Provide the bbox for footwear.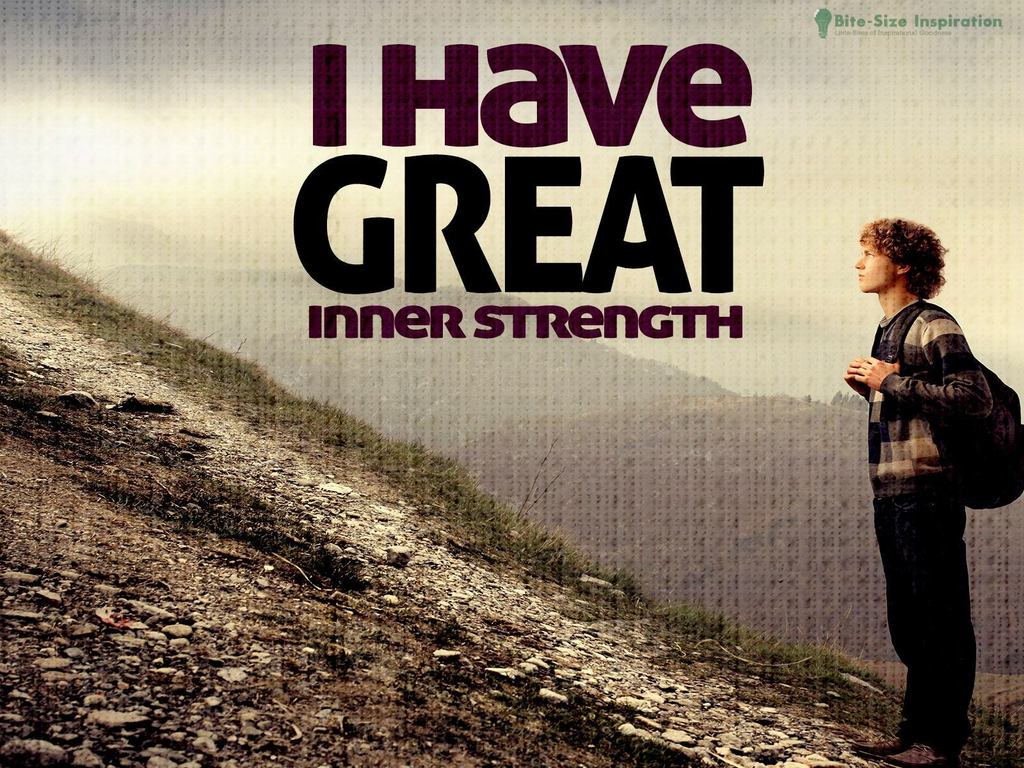
{"x1": 847, "y1": 738, "x2": 908, "y2": 759}.
